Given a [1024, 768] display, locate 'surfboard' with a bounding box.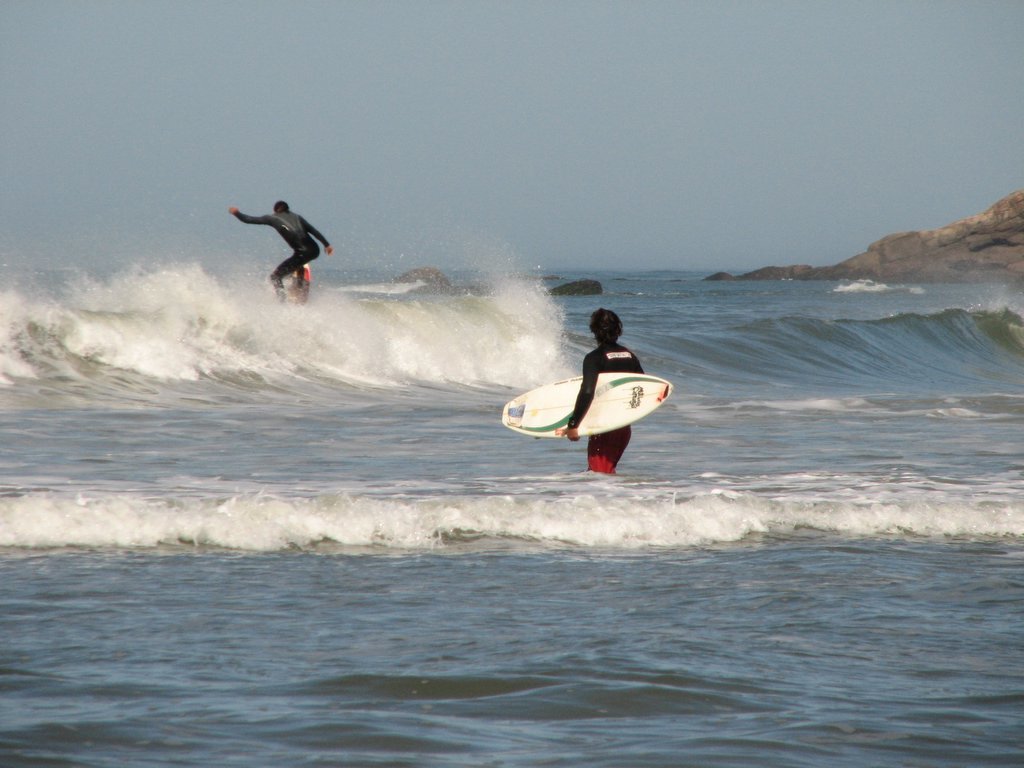
Located: pyautogui.locateOnScreen(501, 371, 676, 441).
